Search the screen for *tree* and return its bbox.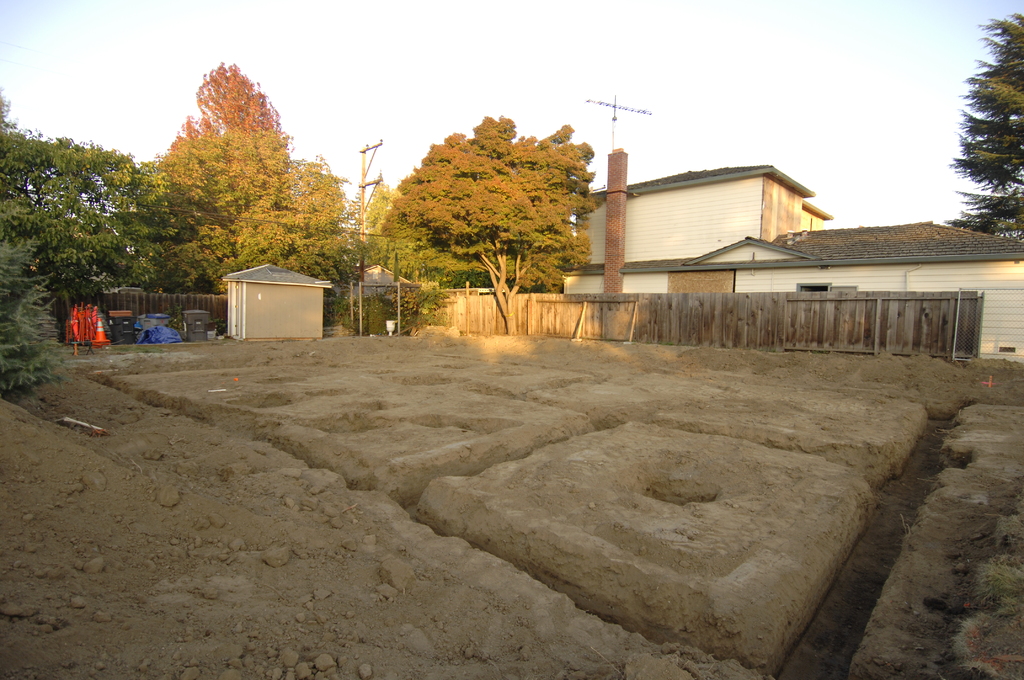
Found: [x1=342, y1=172, x2=421, y2=308].
